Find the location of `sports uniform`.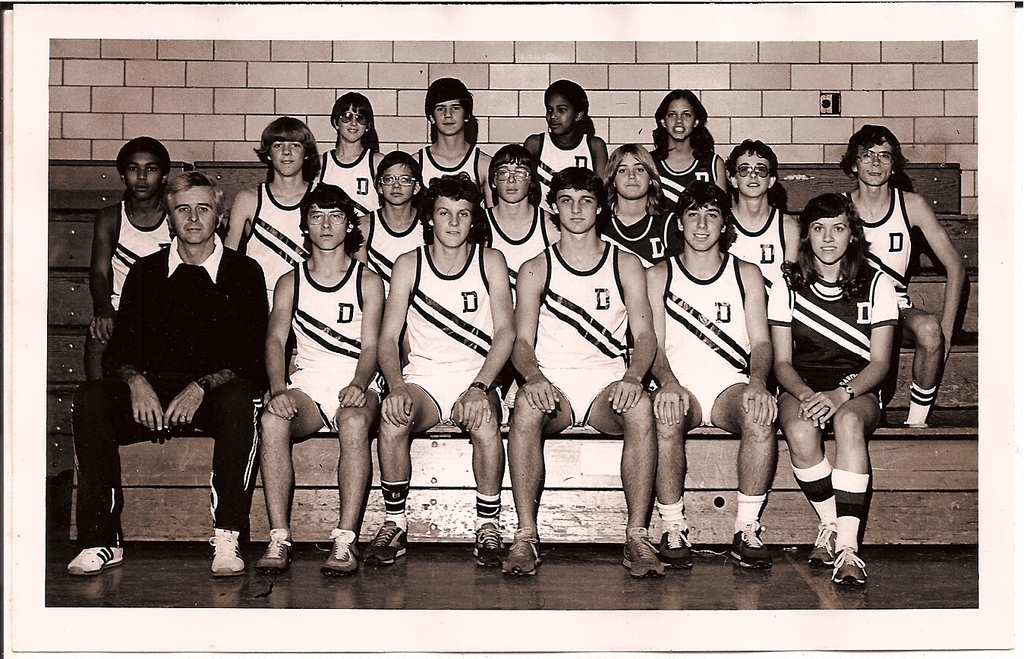
Location: x1=535 y1=126 x2=594 y2=207.
